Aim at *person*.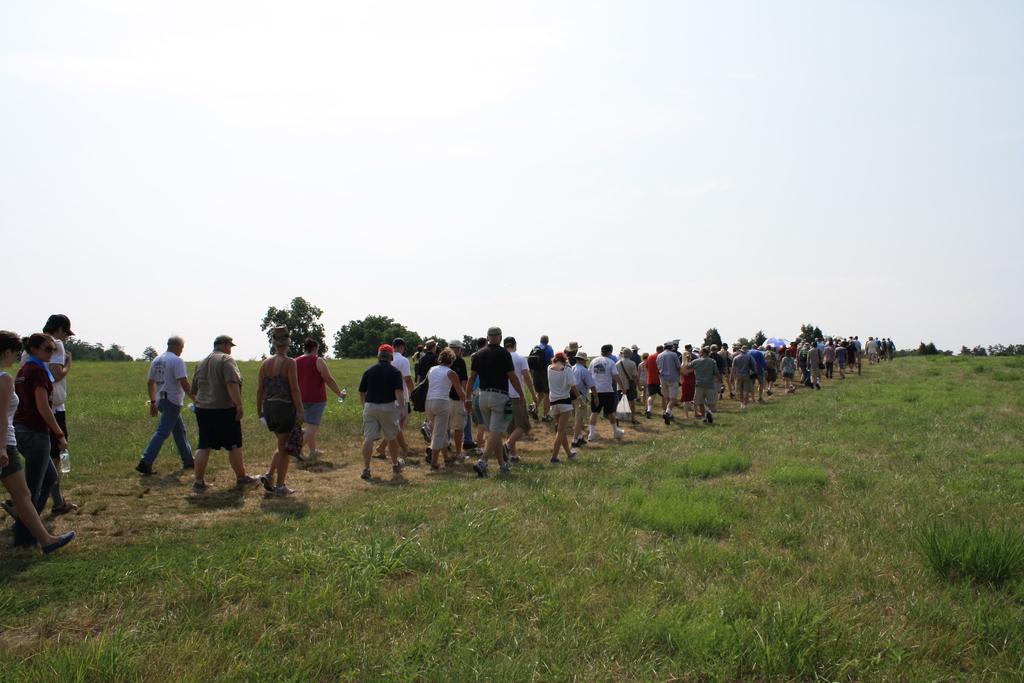
Aimed at (39, 311, 68, 453).
